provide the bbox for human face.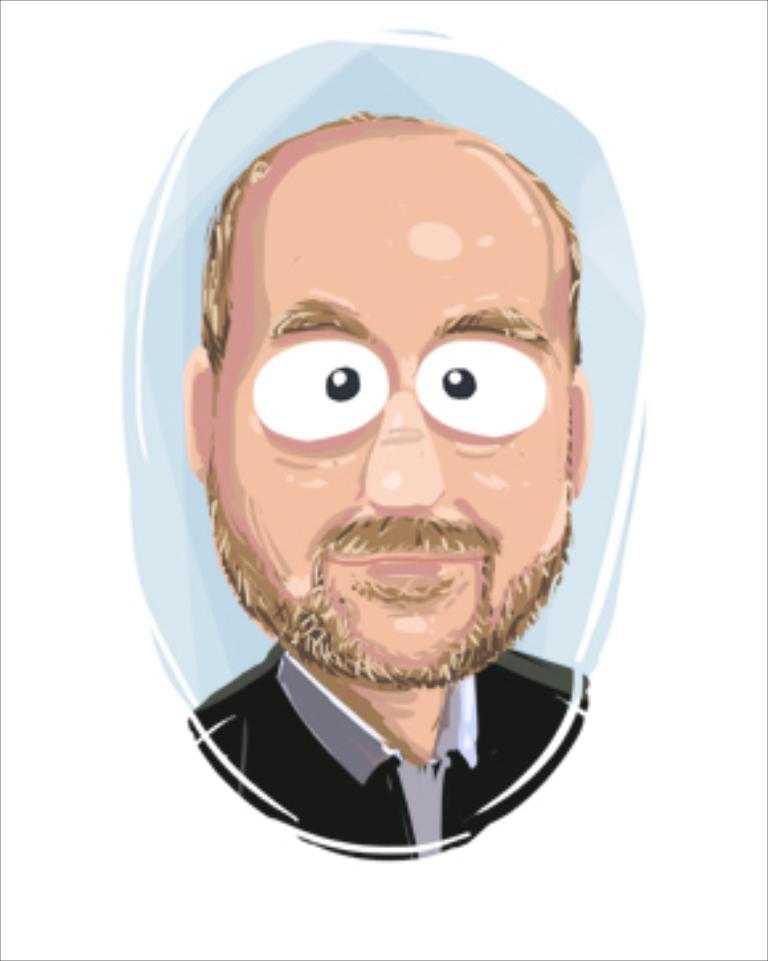
<bbox>215, 244, 575, 686</bbox>.
